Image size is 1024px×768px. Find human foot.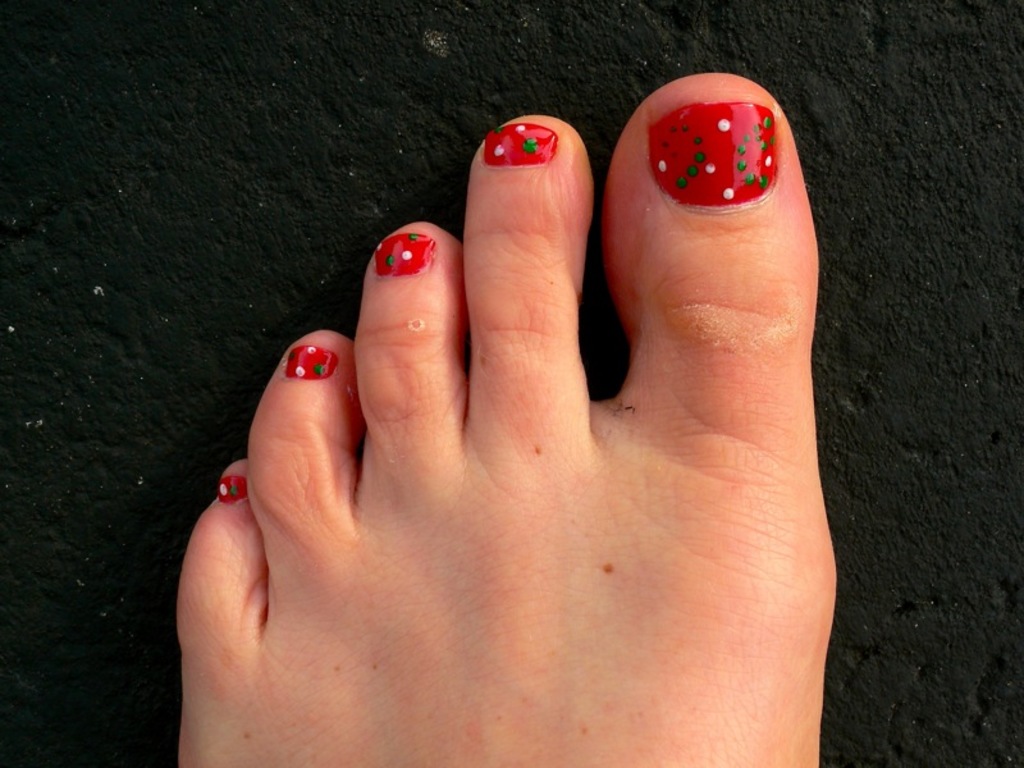
[214,92,846,767].
